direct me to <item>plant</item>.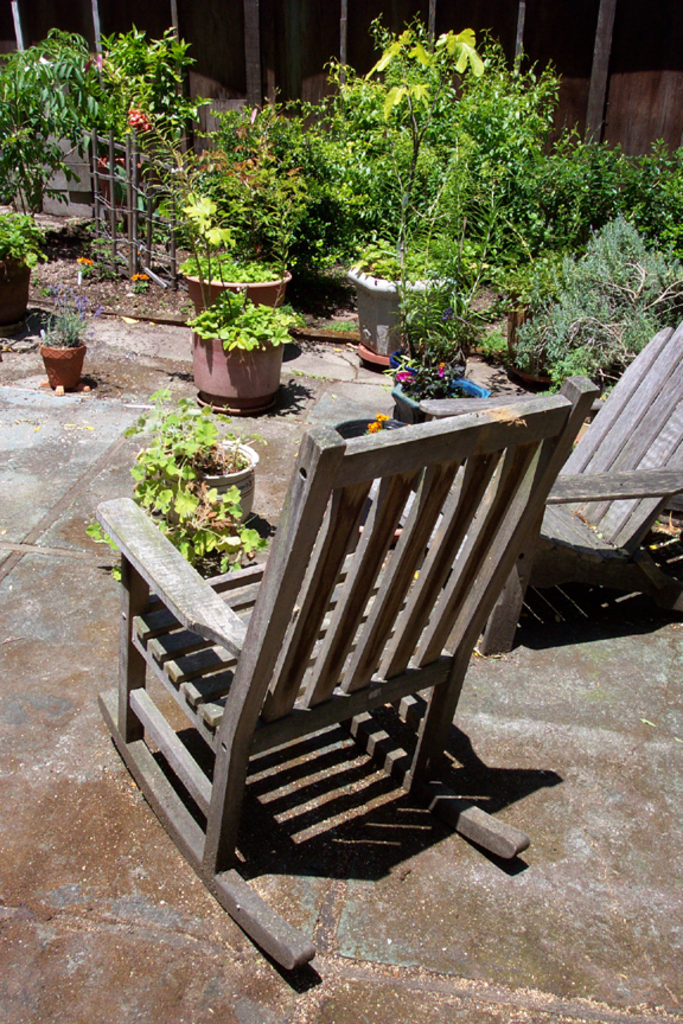
Direction: 37 308 88 354.
